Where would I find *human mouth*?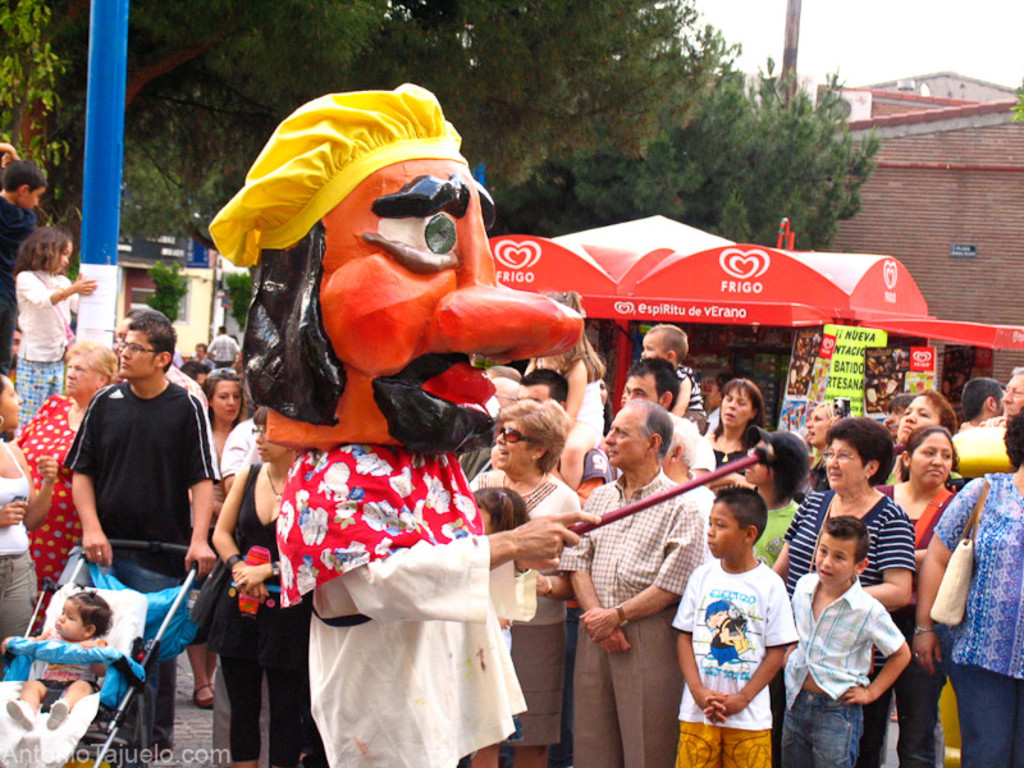
At {"left": 831, "top": 475, "right": 838, "bottom": 476}.
